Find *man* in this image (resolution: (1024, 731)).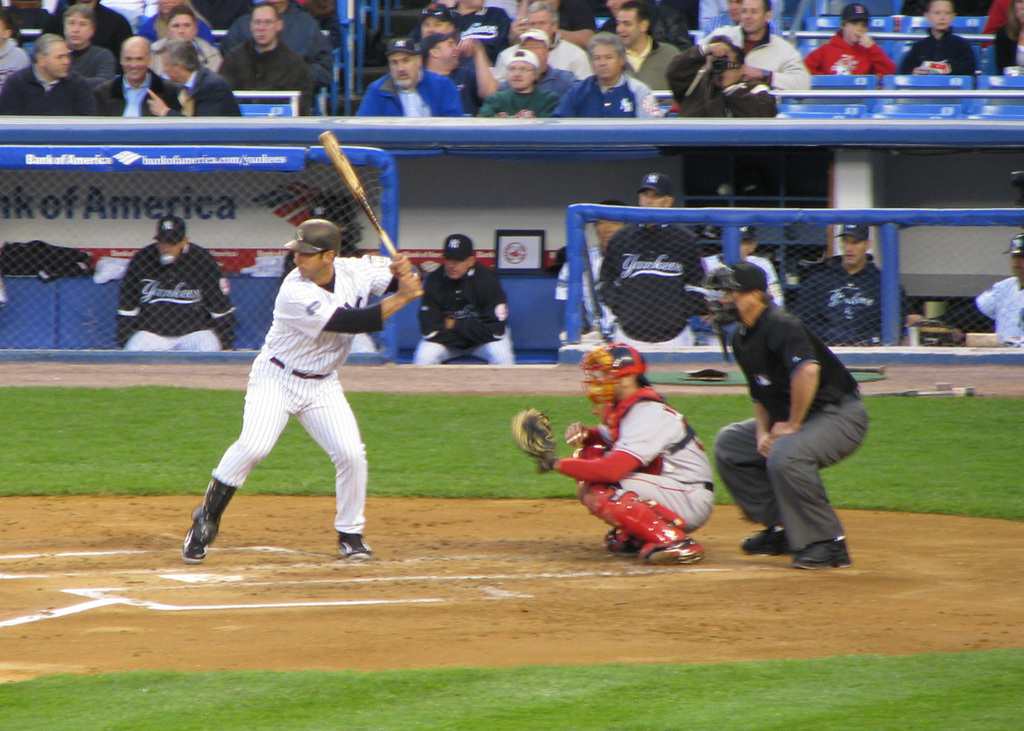
<region>601, 169, 713, 345</region>.
